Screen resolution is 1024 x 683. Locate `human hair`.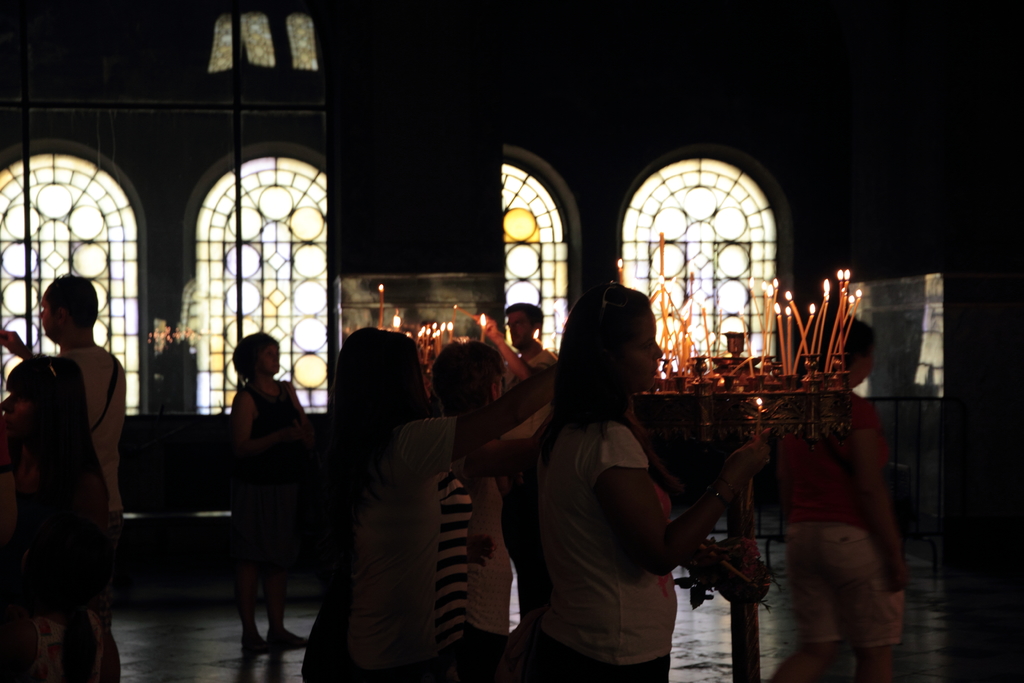
[50, 273, 106, 333].
